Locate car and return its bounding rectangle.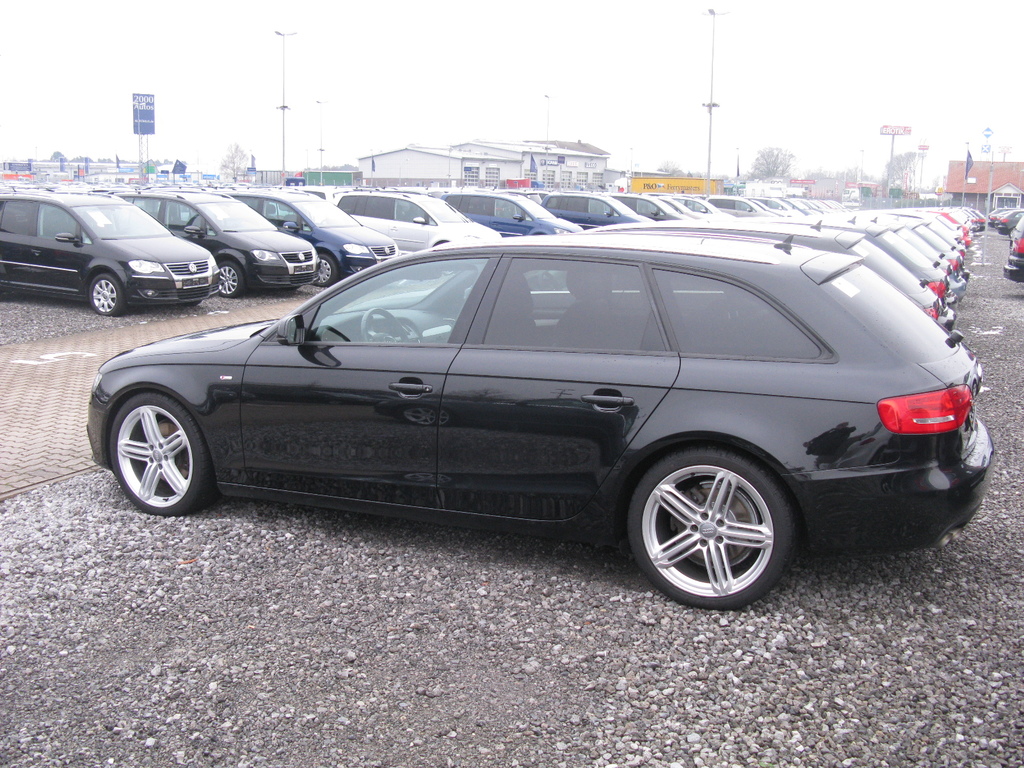
left=445, top=192, right=584, bottom=243.
